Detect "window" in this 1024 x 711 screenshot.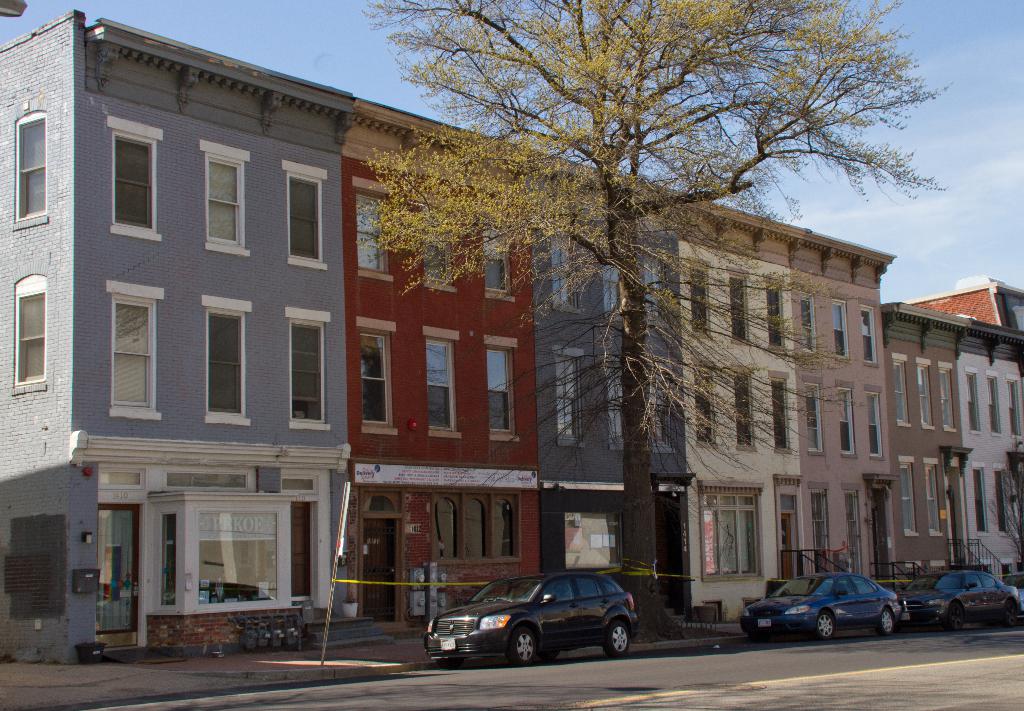
Detection: <region>918, 366, 930, 424</region>.
